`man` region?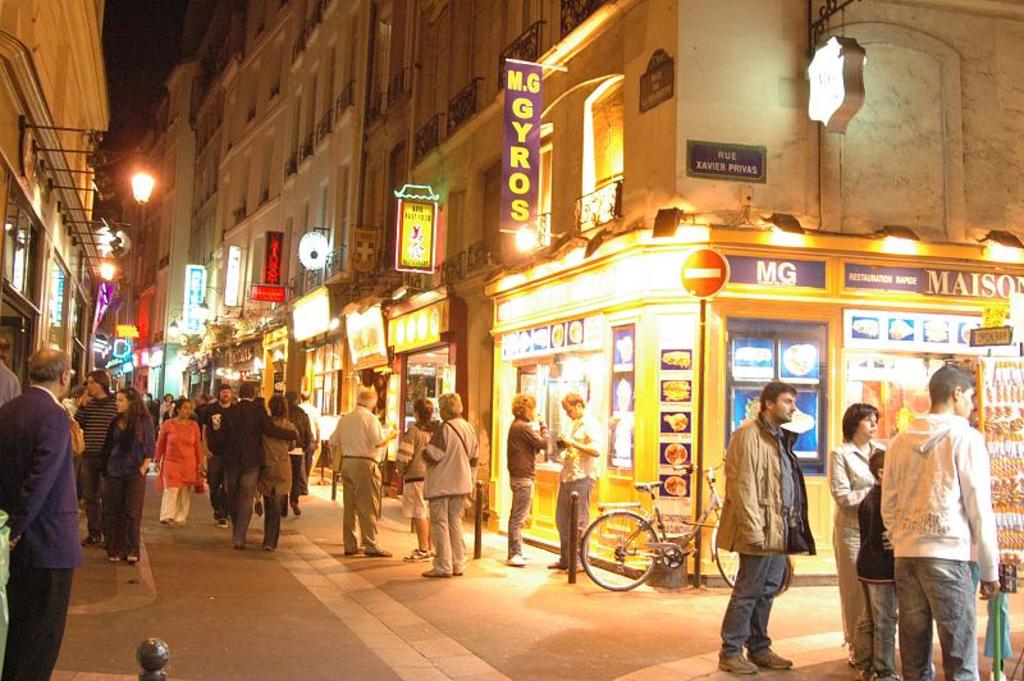
box(549, 393, 599, 572)
